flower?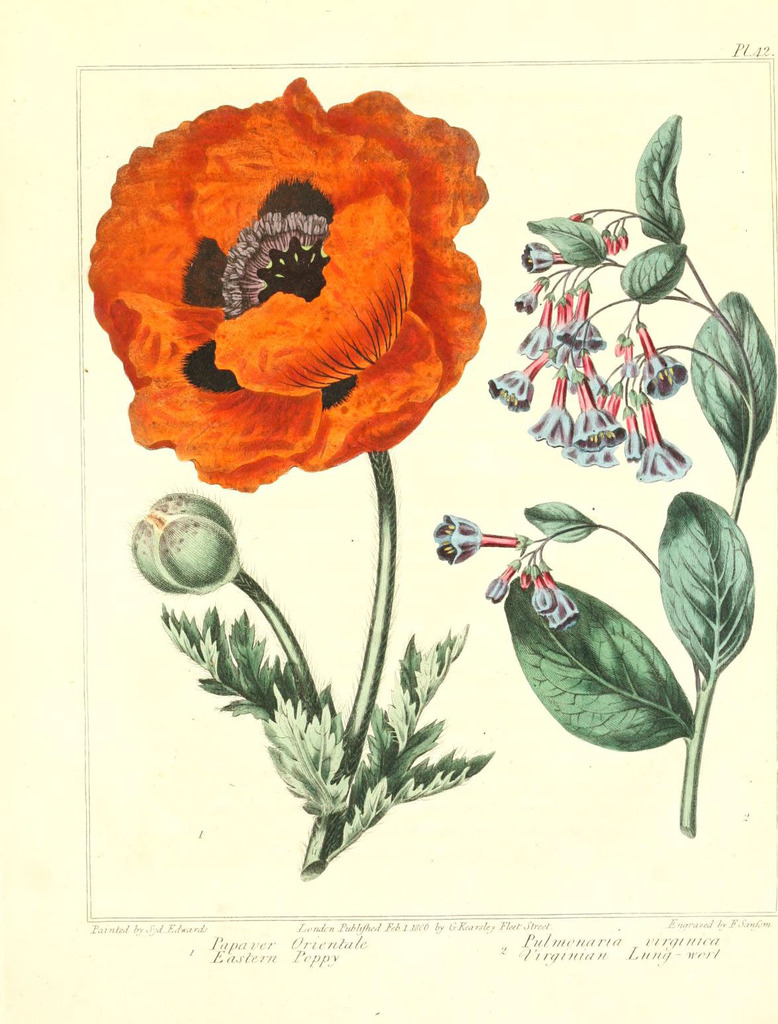
Rect(554, 291, 608, 352)
